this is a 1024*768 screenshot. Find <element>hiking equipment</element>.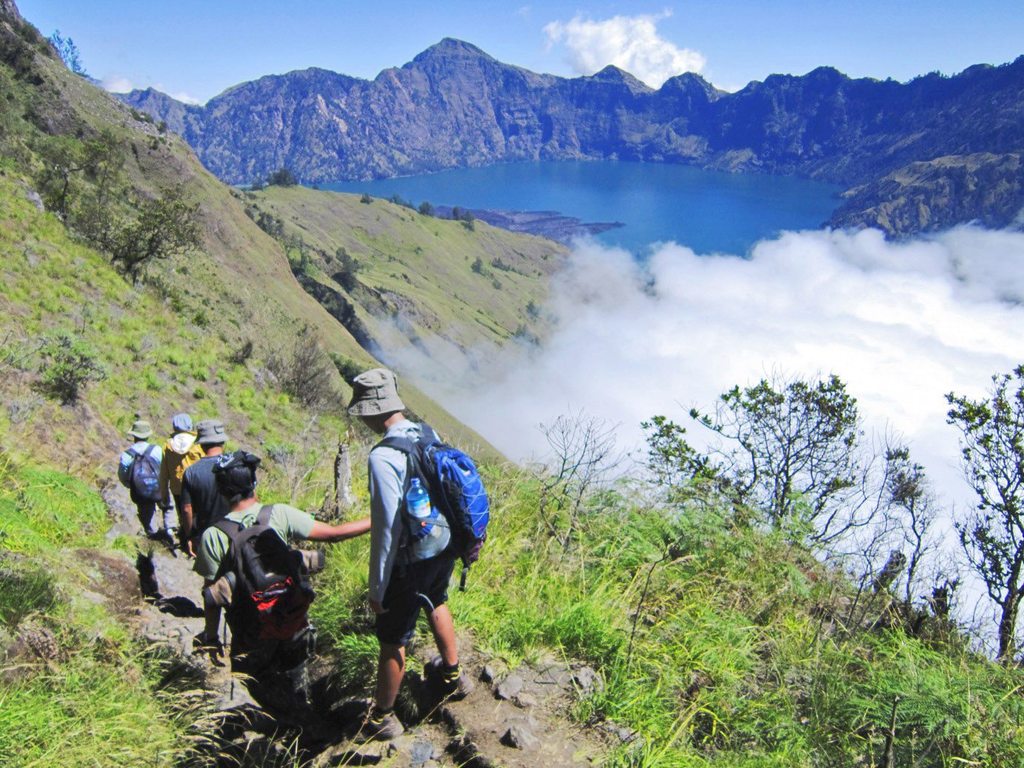
Bounding box: (348,711,406,744).
